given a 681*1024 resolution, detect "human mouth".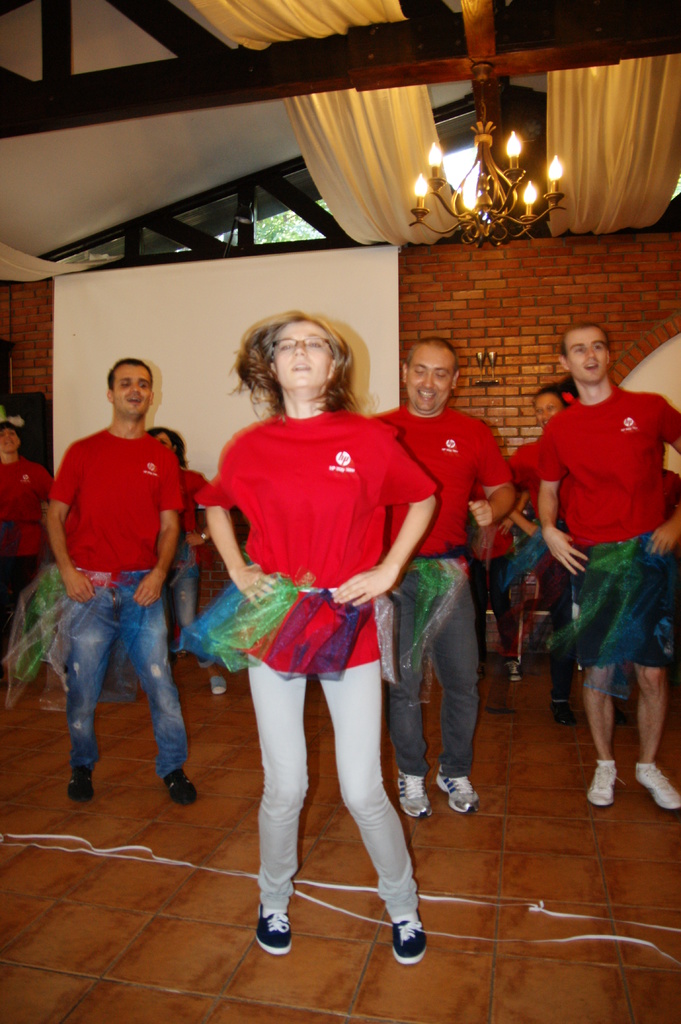
292,357,311,373.
